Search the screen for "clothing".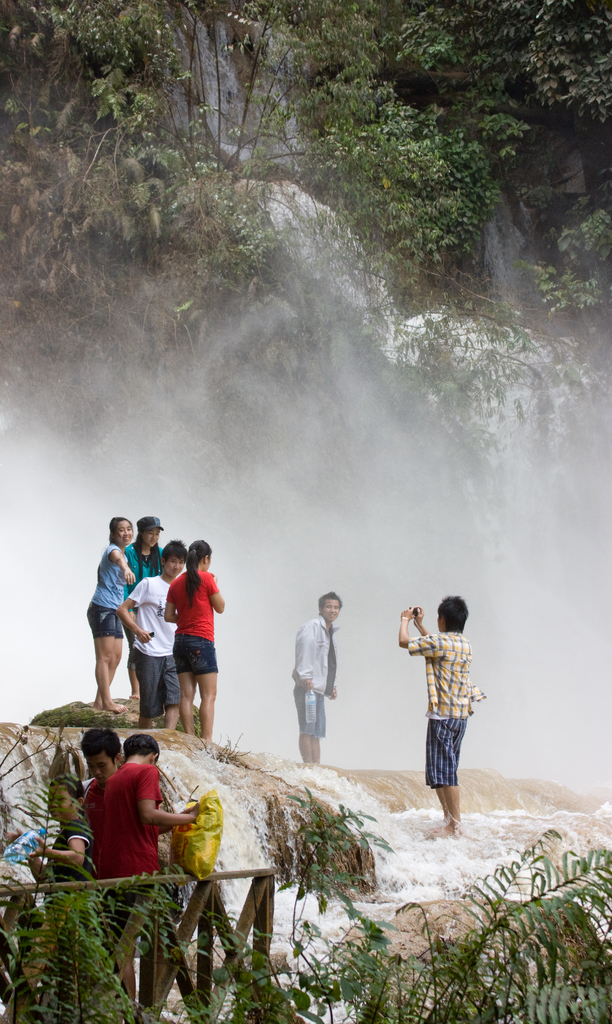
Found at <bbox>28, 812, 104, 962</bbox>.
